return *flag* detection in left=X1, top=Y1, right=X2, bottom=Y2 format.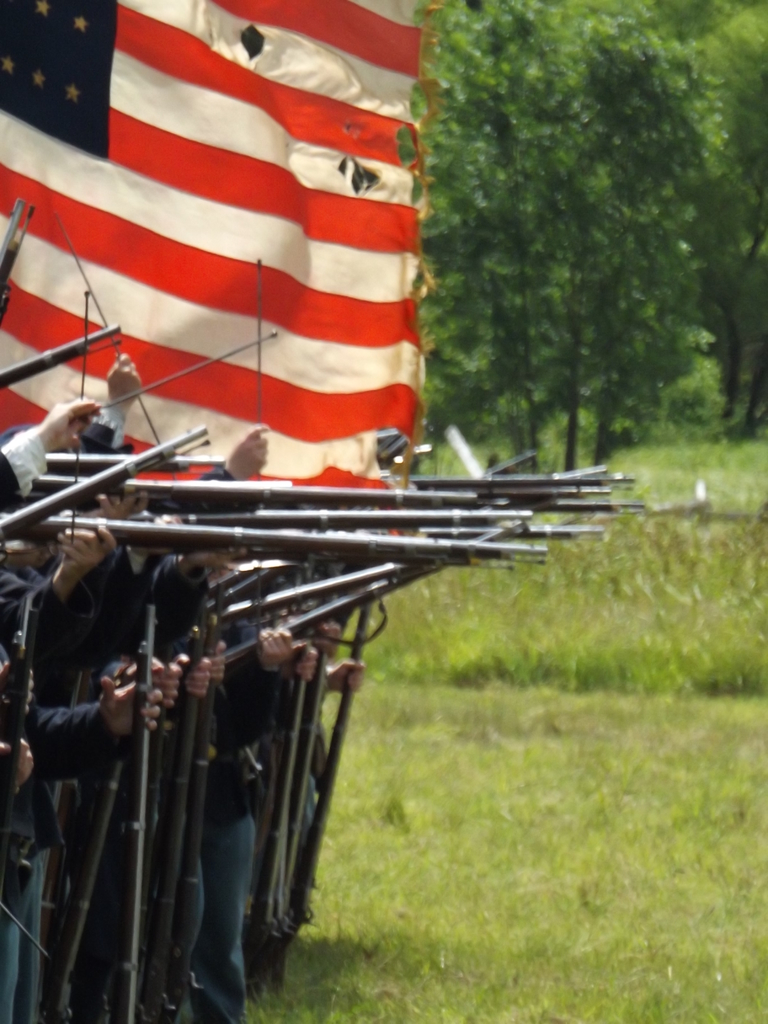
left=0, top=0, right=472, bottom=544.
